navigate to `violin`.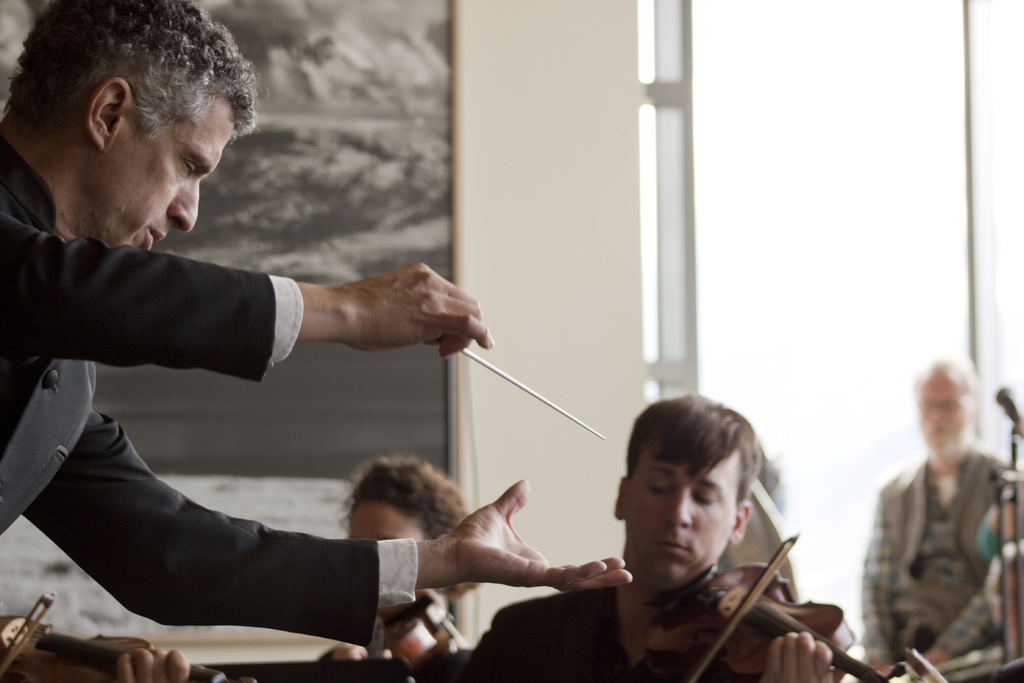
Navigation target: [left=0, top=594, right=264, bottom=682].
